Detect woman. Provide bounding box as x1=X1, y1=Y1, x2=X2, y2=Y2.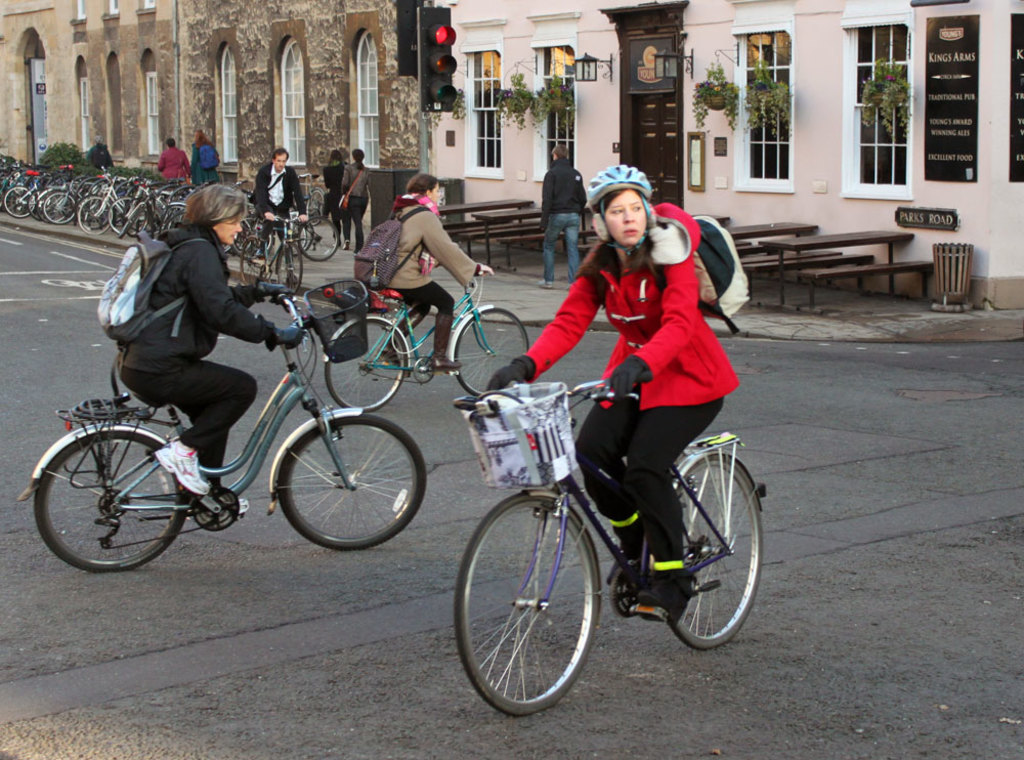
x1=116, y1=180, x2=304, y2=516.
